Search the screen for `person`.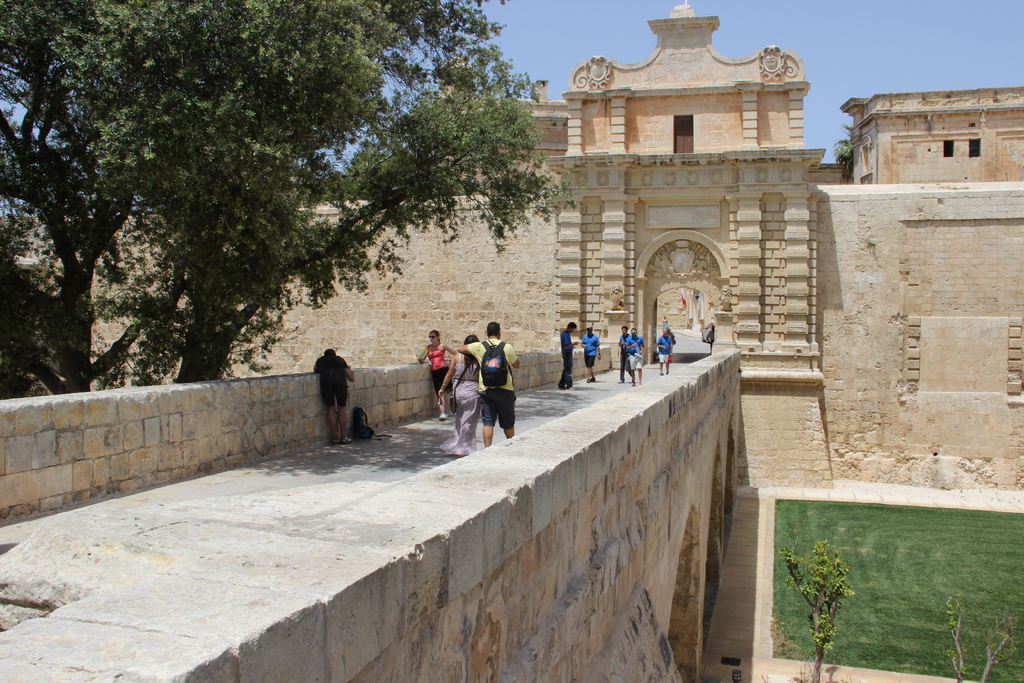
Found at locate(440, 331, 481, 460).
